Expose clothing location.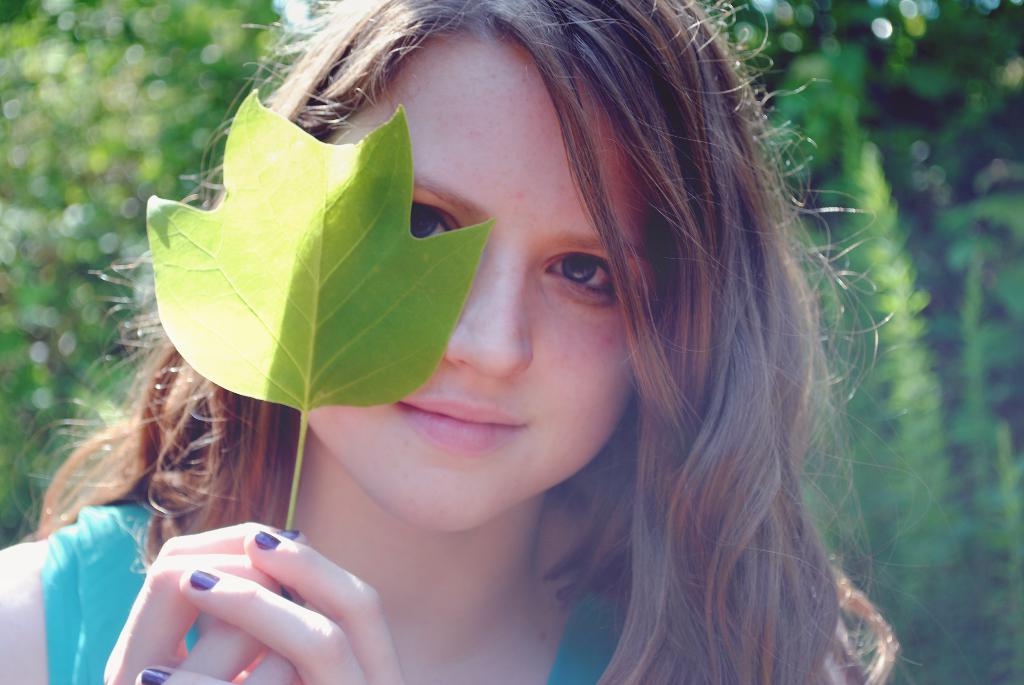
Exposed at <box>48,506,821,684</box>.
